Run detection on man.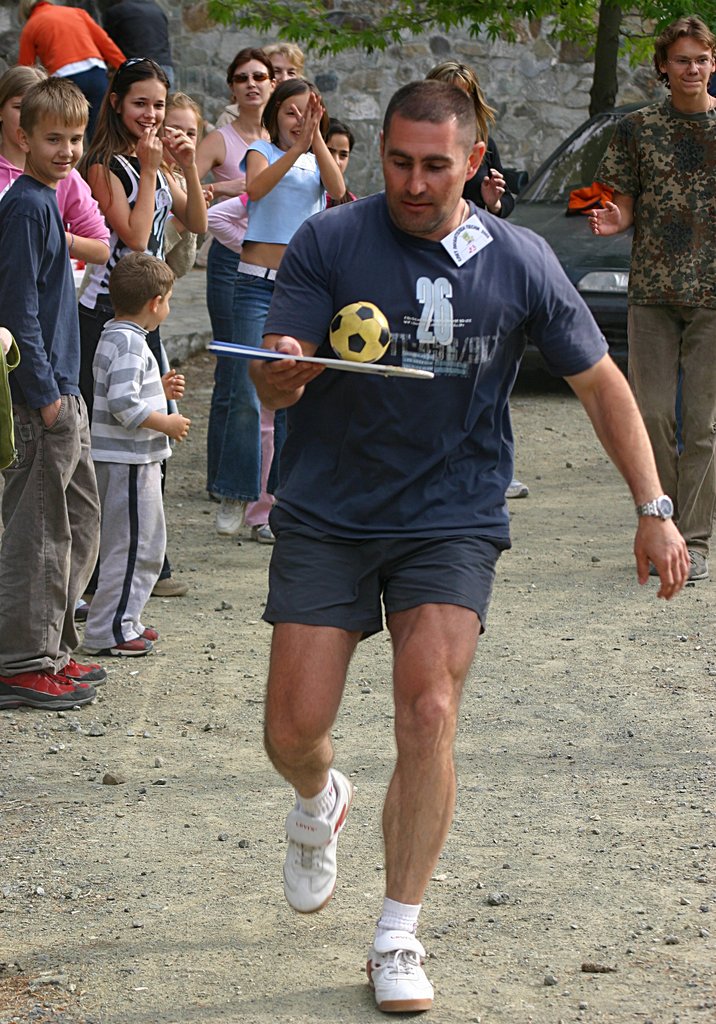
Result: 587 17 715 585.
